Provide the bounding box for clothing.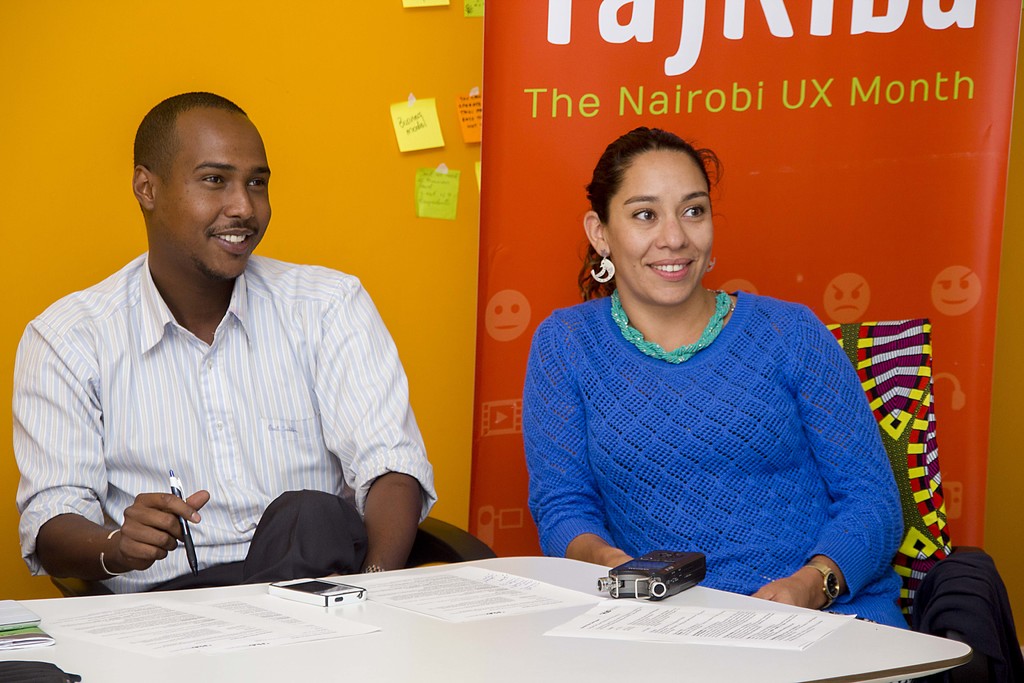
<region>915, 535, 1023, 682</region>.
